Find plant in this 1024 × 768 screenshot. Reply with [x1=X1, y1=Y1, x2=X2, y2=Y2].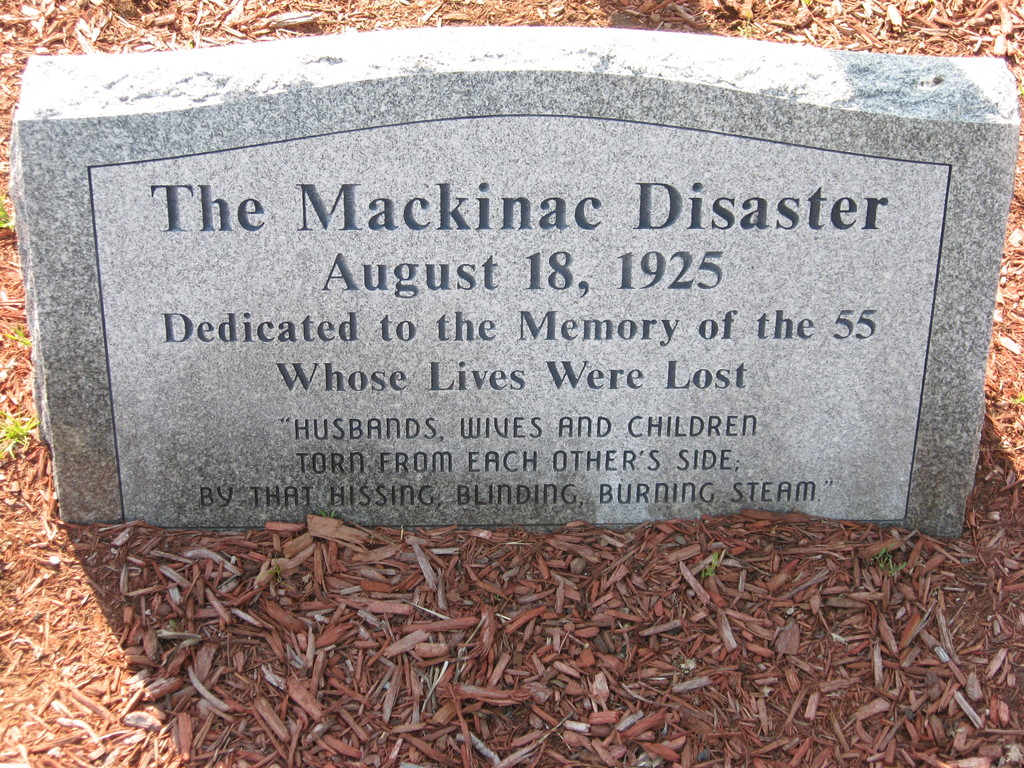
[x1=9, y1=320, x2=30, y2=358].
